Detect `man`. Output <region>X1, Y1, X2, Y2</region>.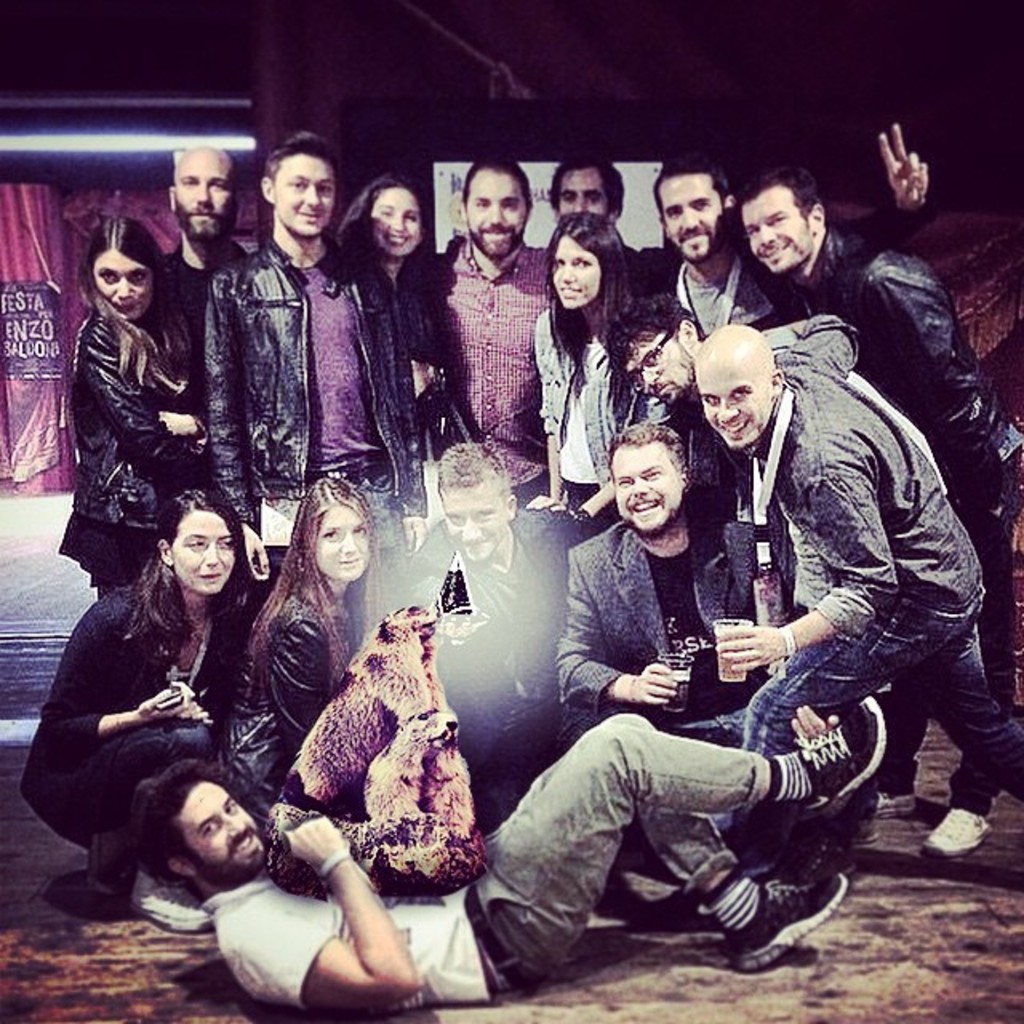
<region>549, 426, 763, 845</region>.
